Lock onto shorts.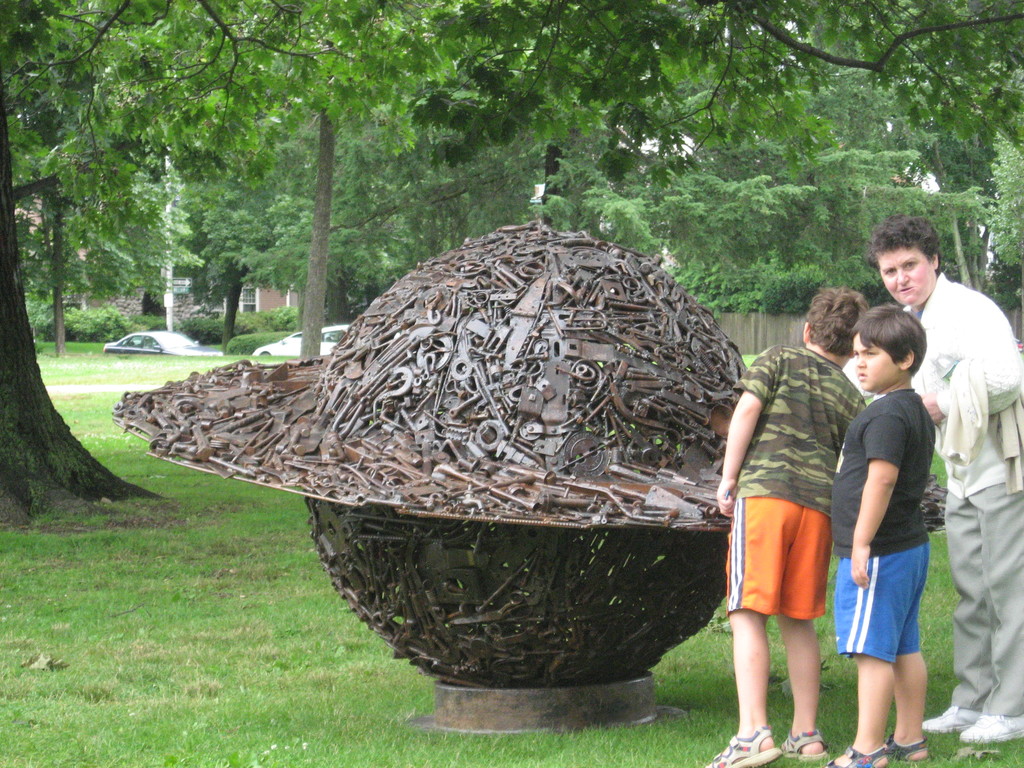
Locked: BBox(835, 553, 929, 667).
